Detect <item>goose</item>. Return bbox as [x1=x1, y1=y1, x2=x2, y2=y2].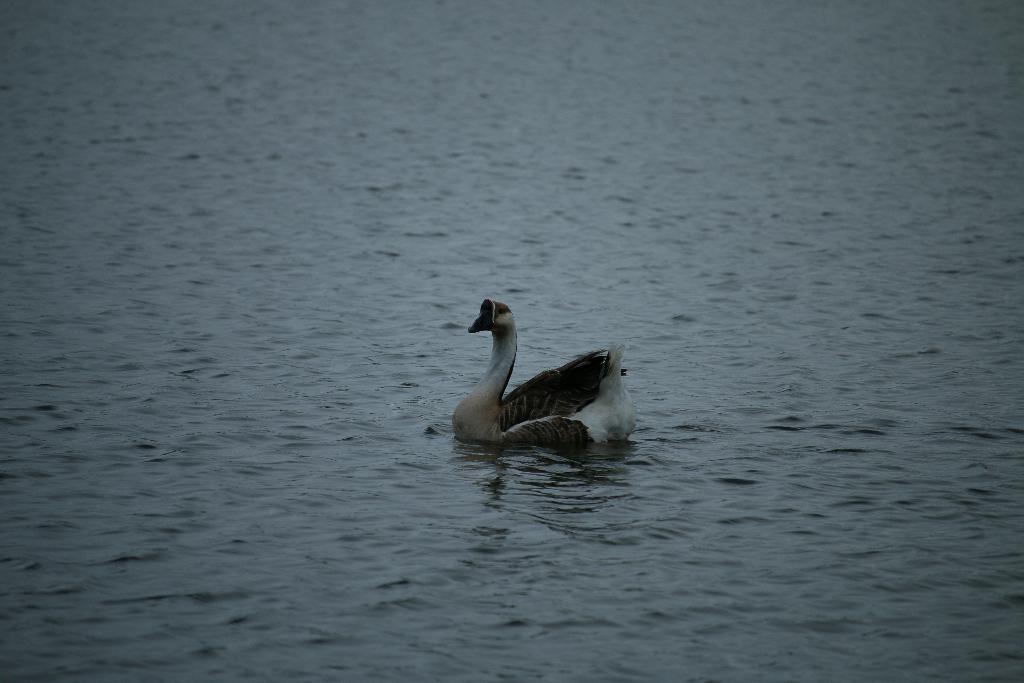
[x1=456, y1=302, x2=634, y2=448].
